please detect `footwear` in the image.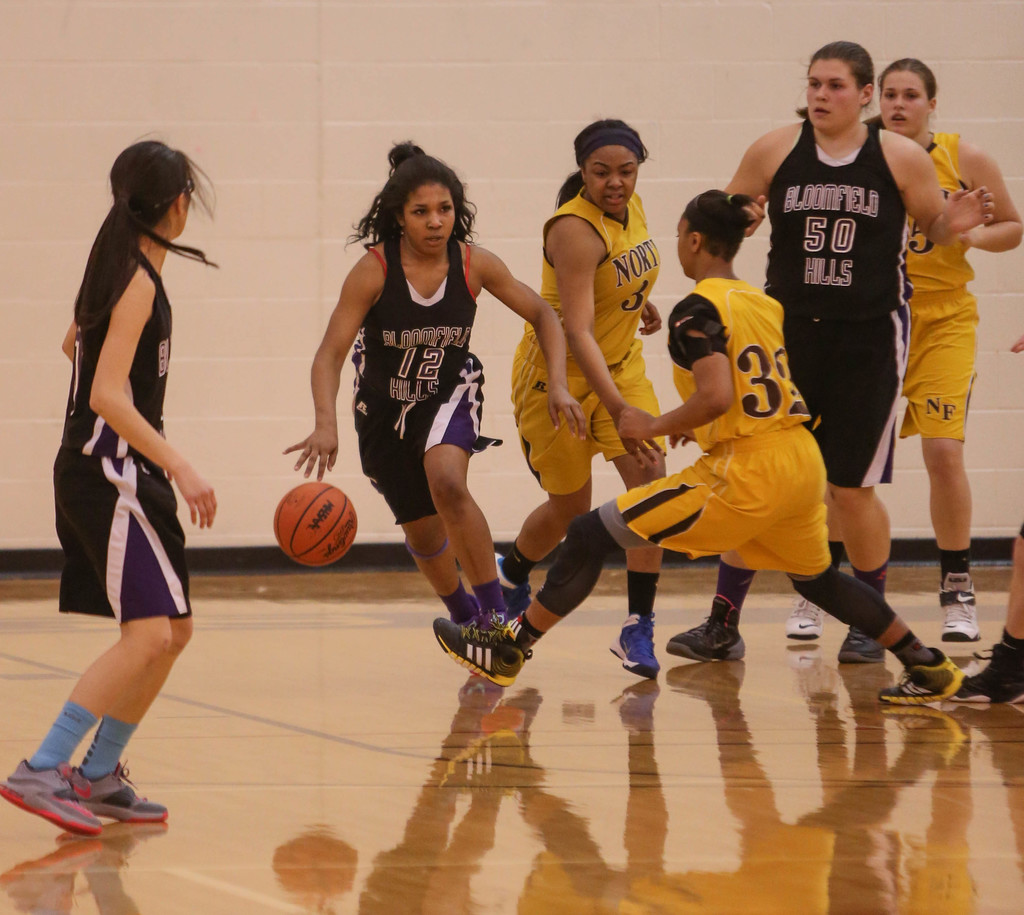
region(669, 606, 744, 656).
